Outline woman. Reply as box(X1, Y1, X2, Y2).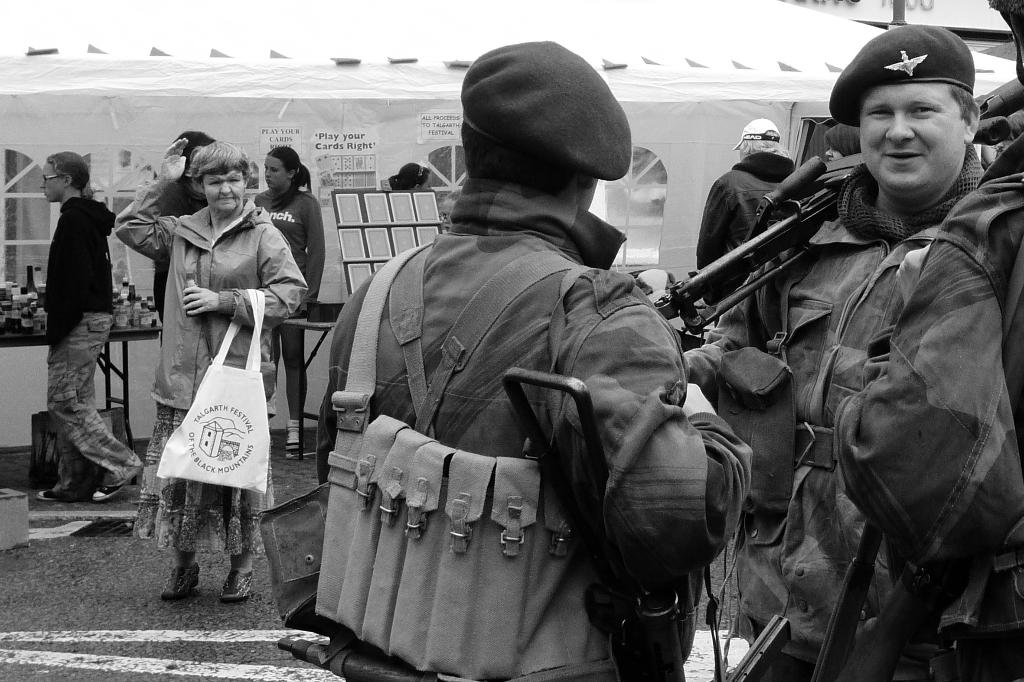
box(38, 150, 148, 505).
